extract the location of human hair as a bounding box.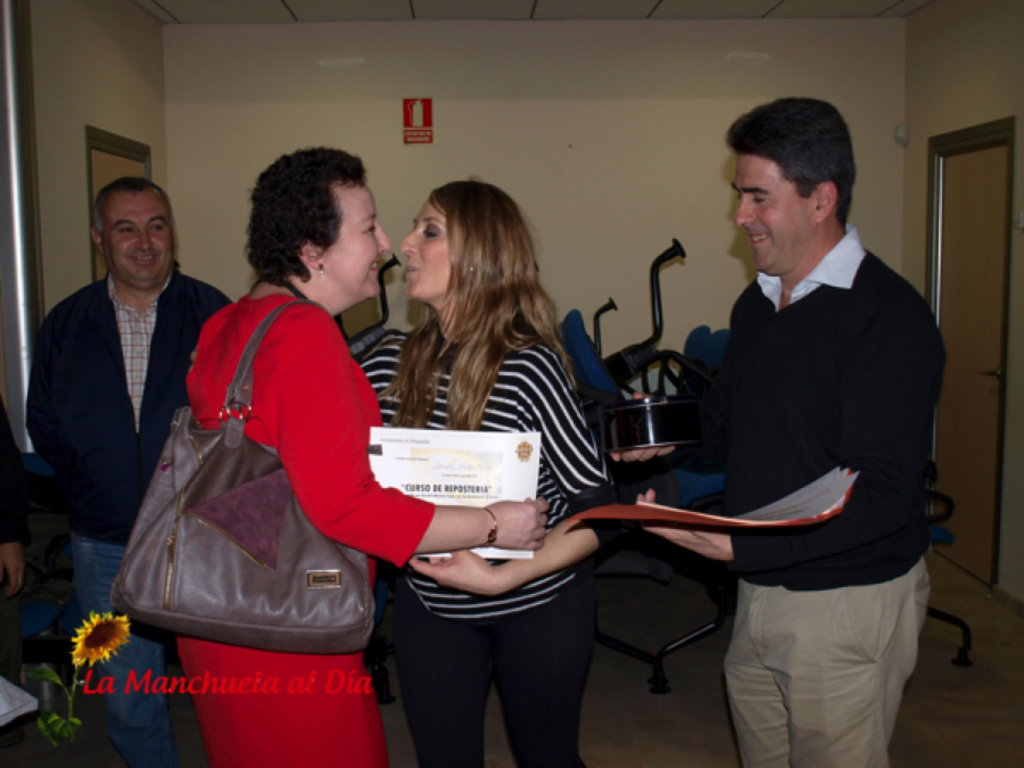
(left=383, top=172, right=548, bottom=405).
